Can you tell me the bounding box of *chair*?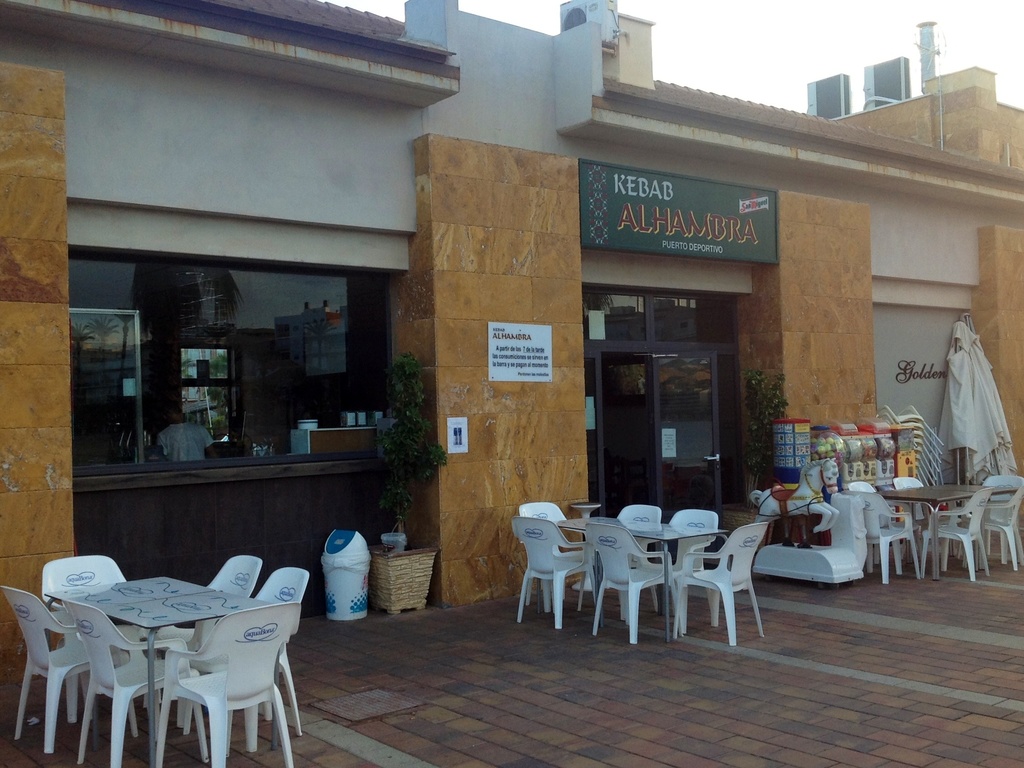
[0,584,141,756].
